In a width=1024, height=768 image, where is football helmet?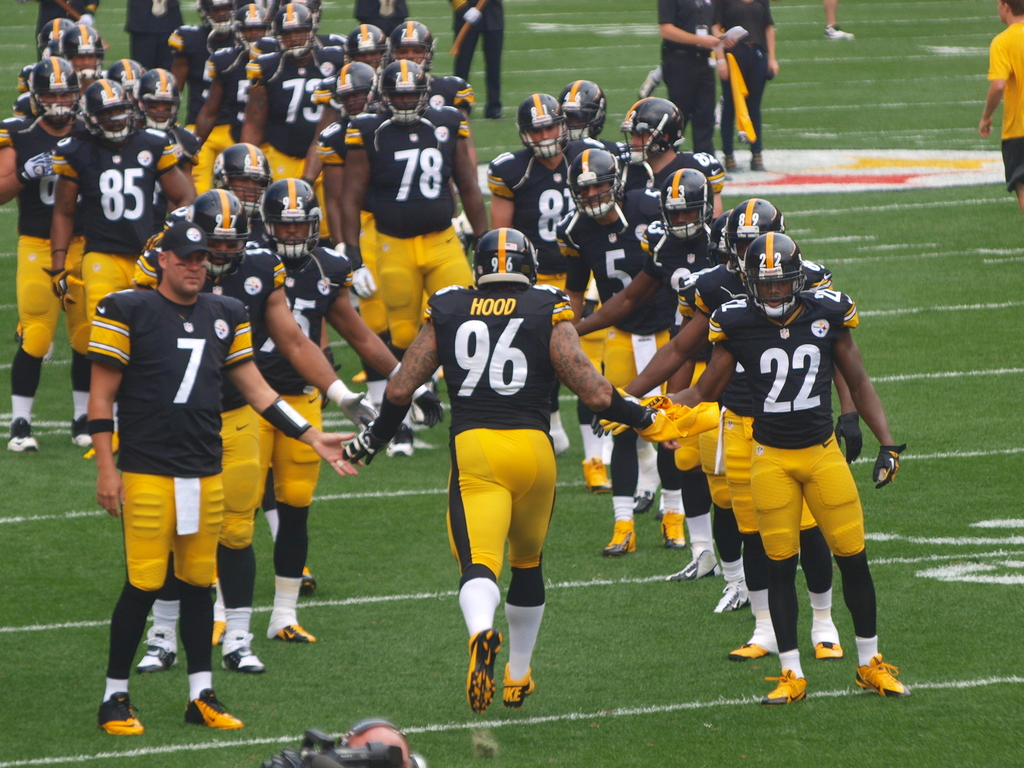
pyautogui.locateOnScreen(187, 188, 252, 278).
